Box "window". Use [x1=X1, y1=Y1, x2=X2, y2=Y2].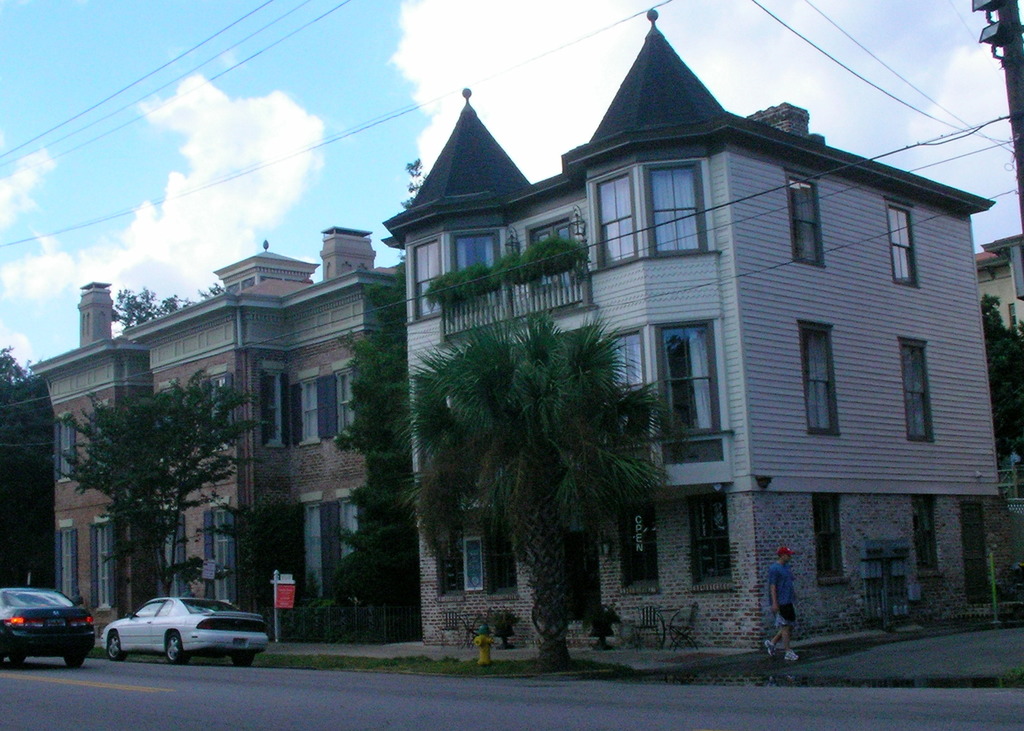
[x1=811, y1=496, x2=849, y2=582].
